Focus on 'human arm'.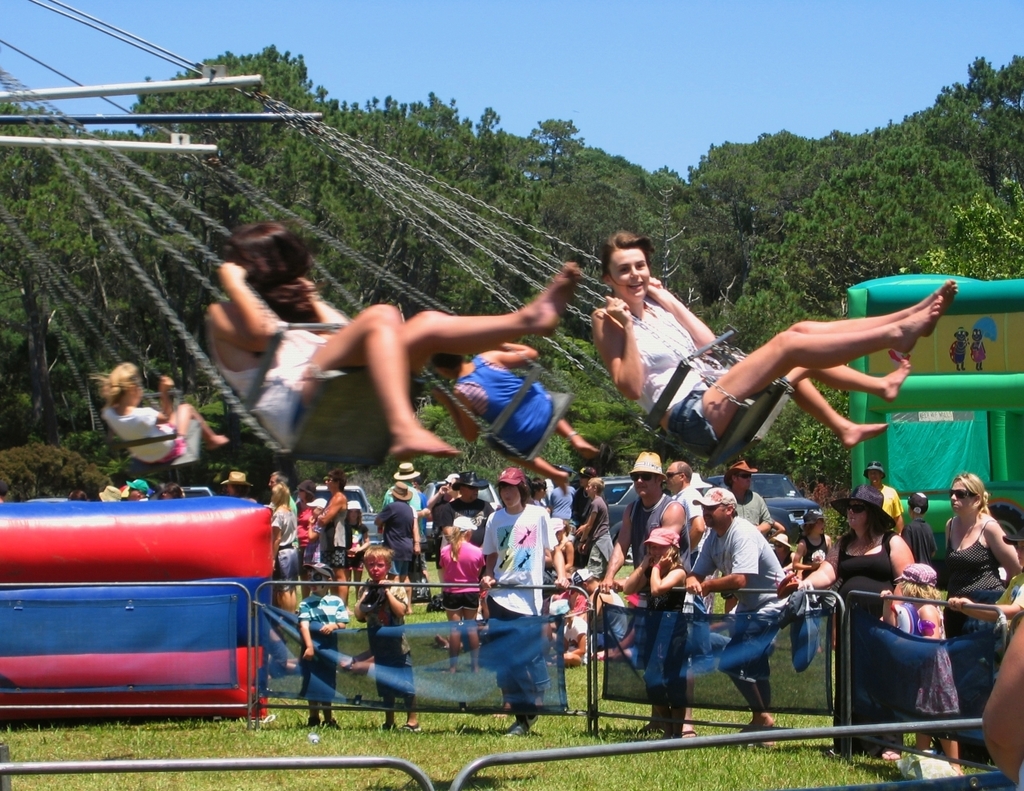
Focused at (579, 506, 600, 537).
